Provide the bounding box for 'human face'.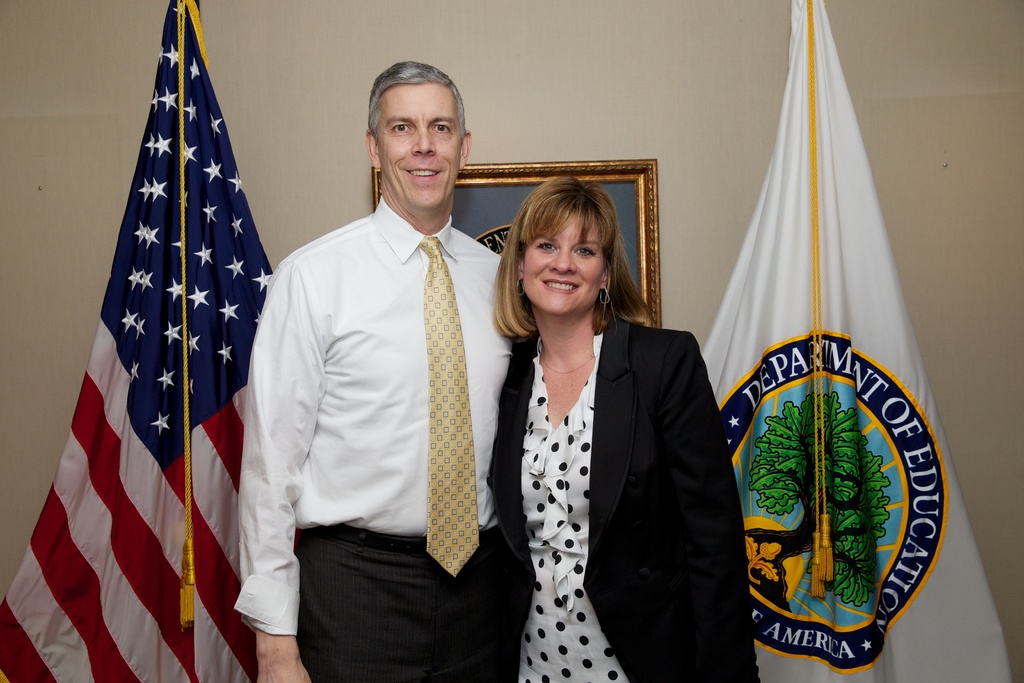
BBox(378, 85, 462, 210).
